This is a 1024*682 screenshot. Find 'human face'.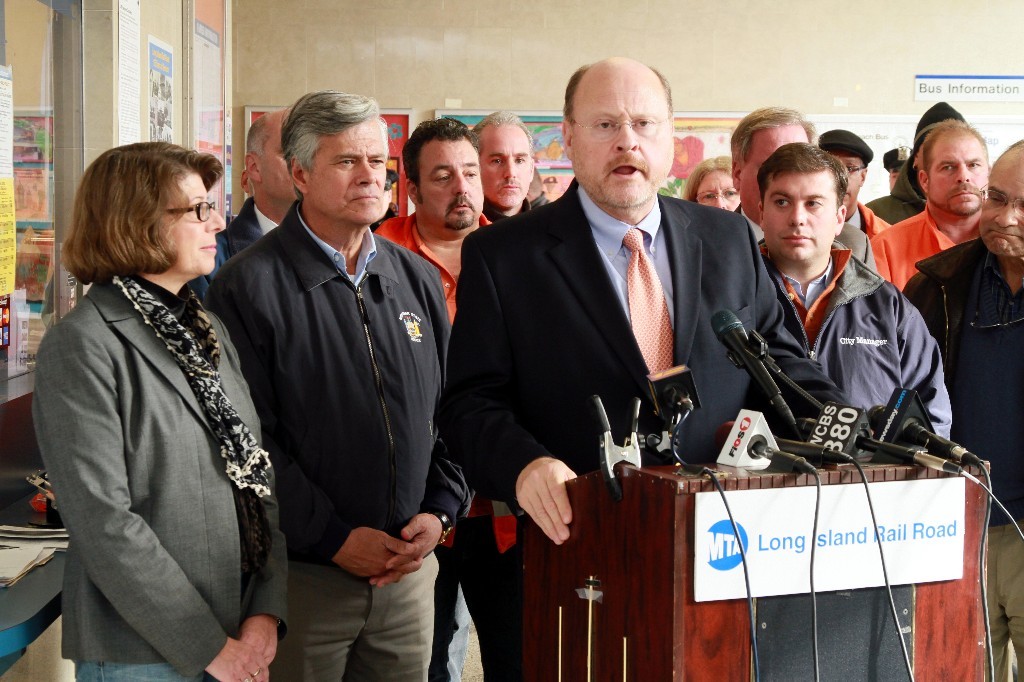
Bounding box: 983,138,1023,257.
